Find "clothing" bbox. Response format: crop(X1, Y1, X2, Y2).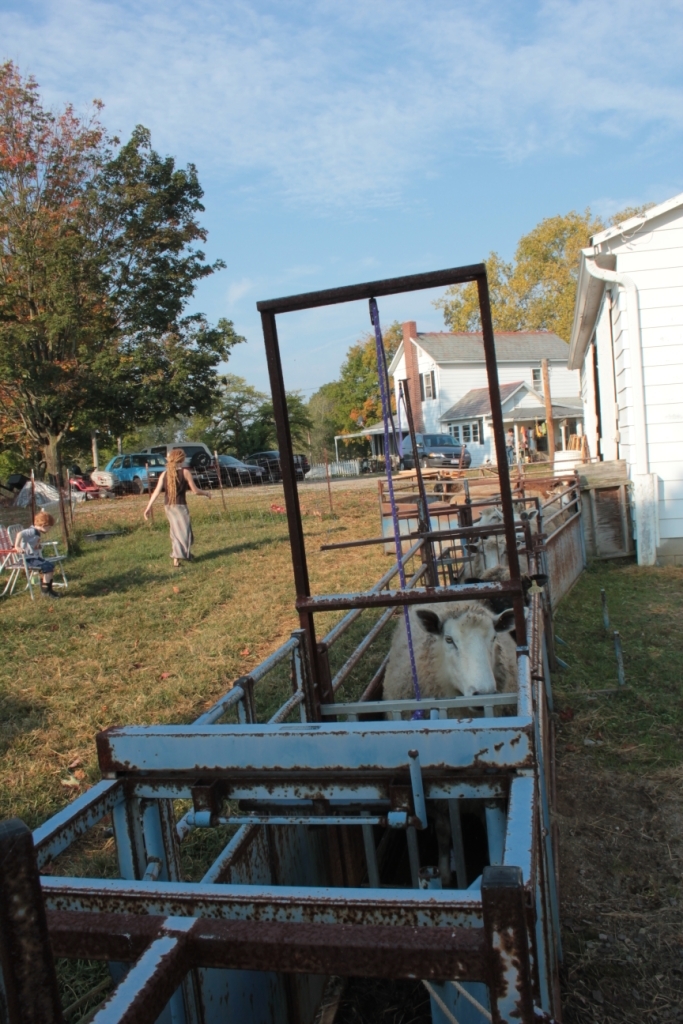
crop(163, 461, 190, 498).
